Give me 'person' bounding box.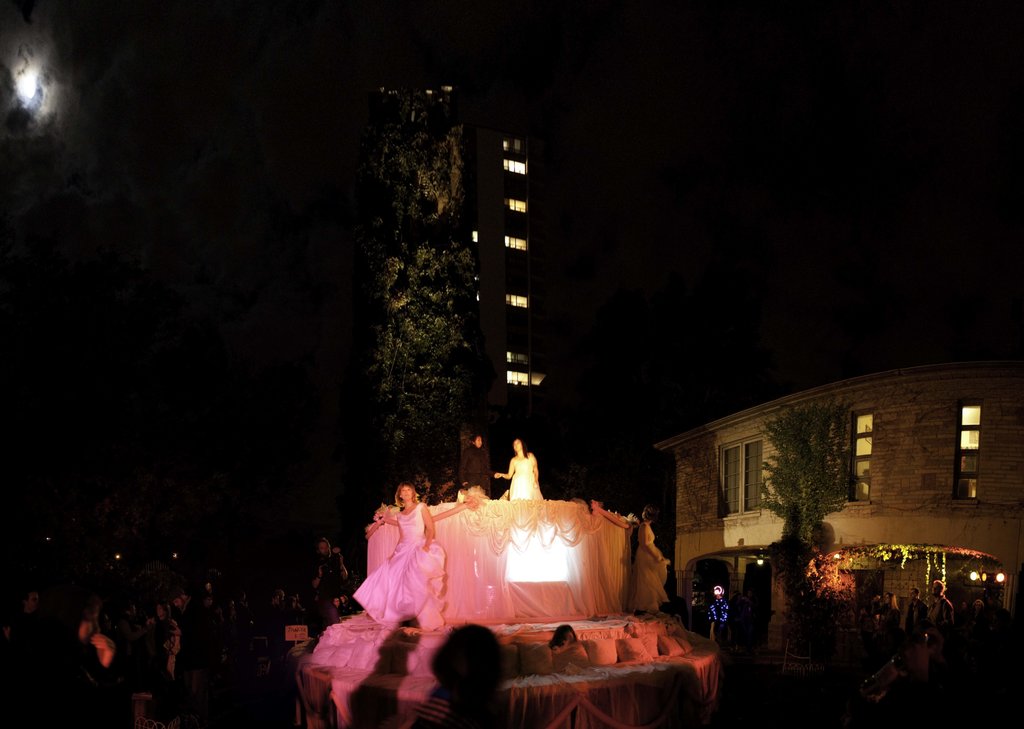
bbox(354, 473, 439, 628).
